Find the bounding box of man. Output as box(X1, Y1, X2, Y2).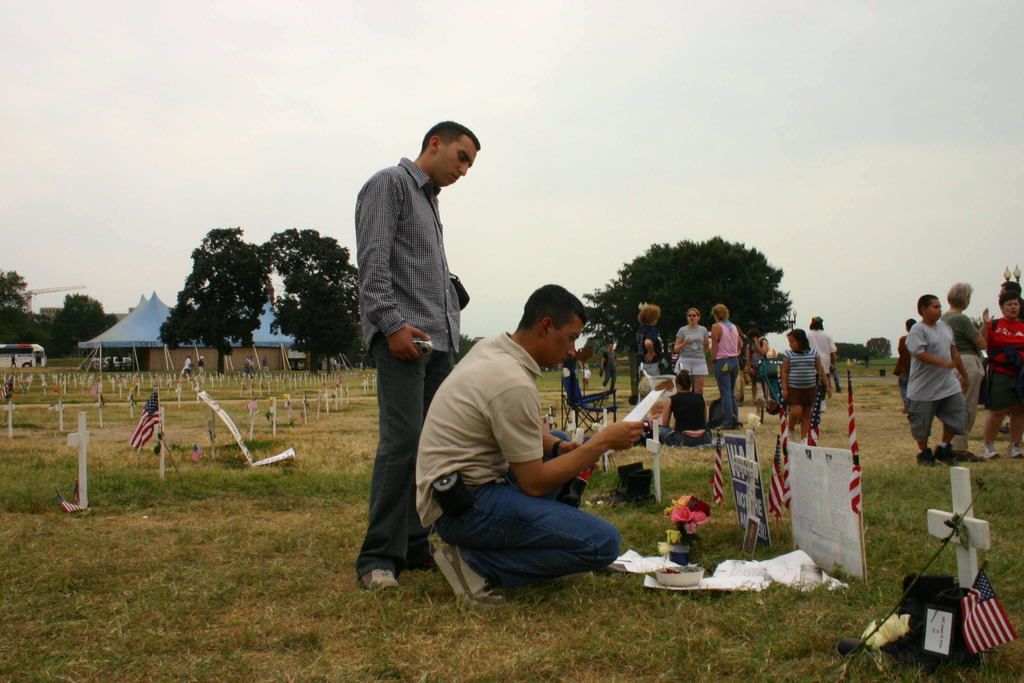
box(354, 120, 479, 592).
